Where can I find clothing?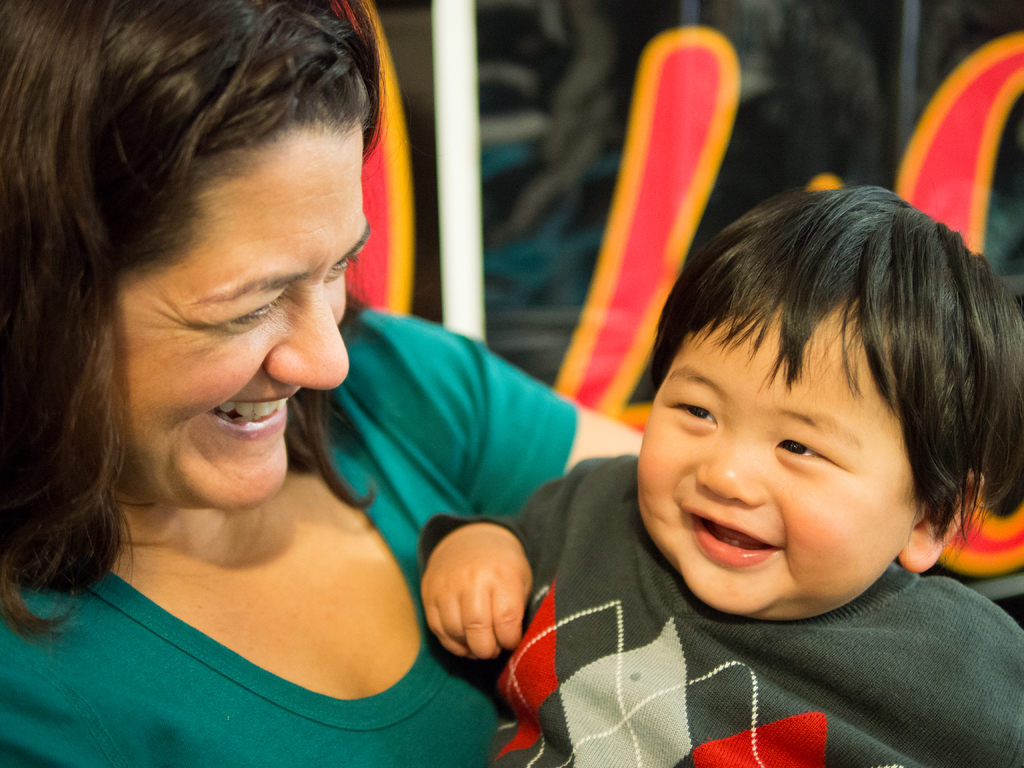
You can find it at crop(472, 438, 1023, 756).
